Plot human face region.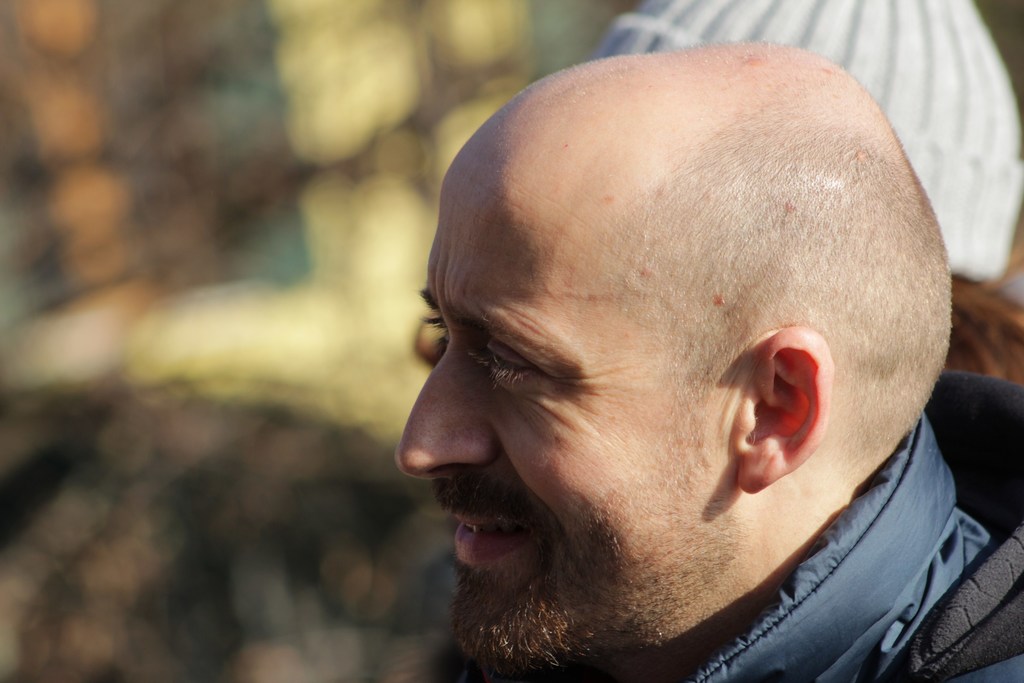
Plotted at [x1=388, y1=172, x2=740, y2=673].
